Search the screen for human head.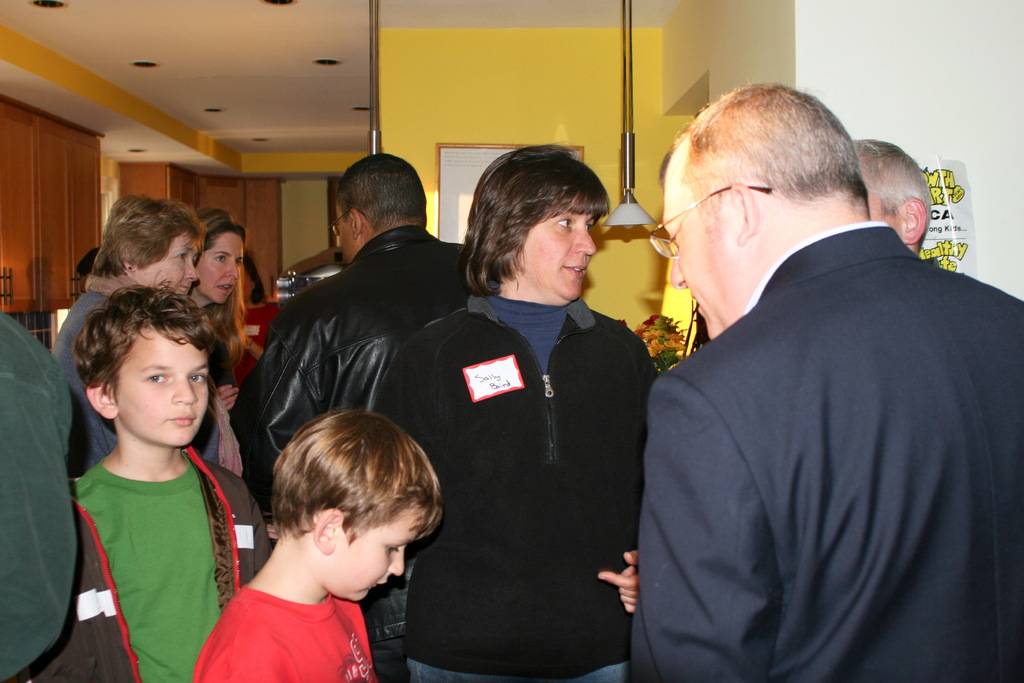
Found at l=193, t=209, r=248, b=305.
